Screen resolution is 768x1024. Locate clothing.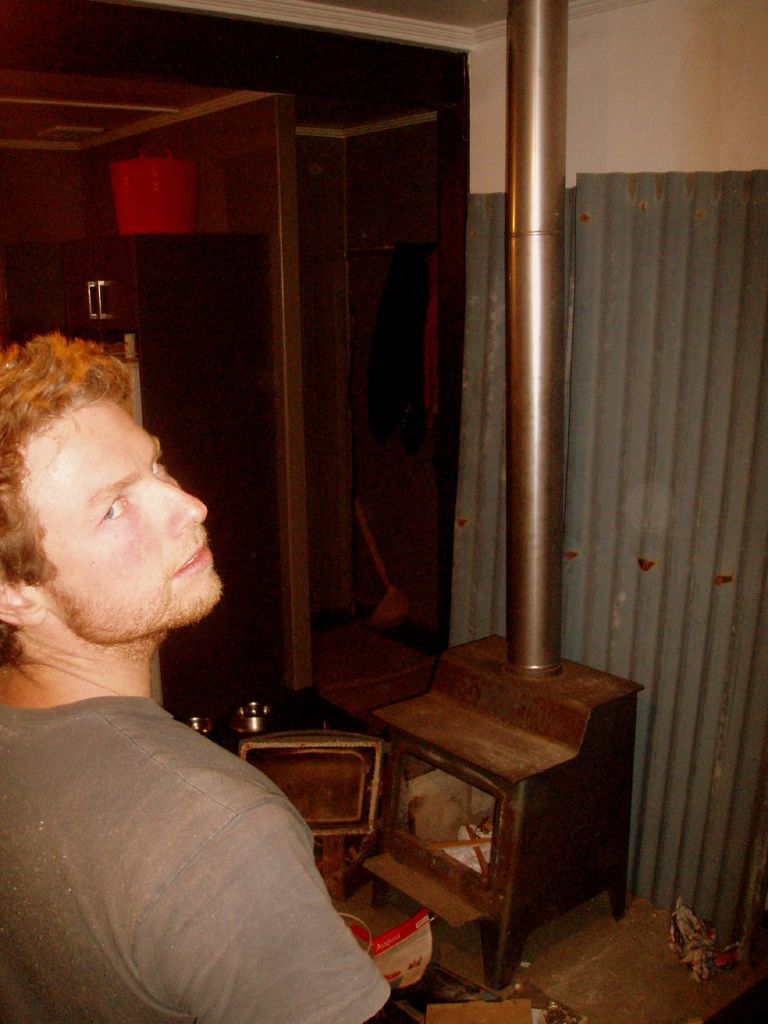
select_region(14, 584, 378, 1023).
